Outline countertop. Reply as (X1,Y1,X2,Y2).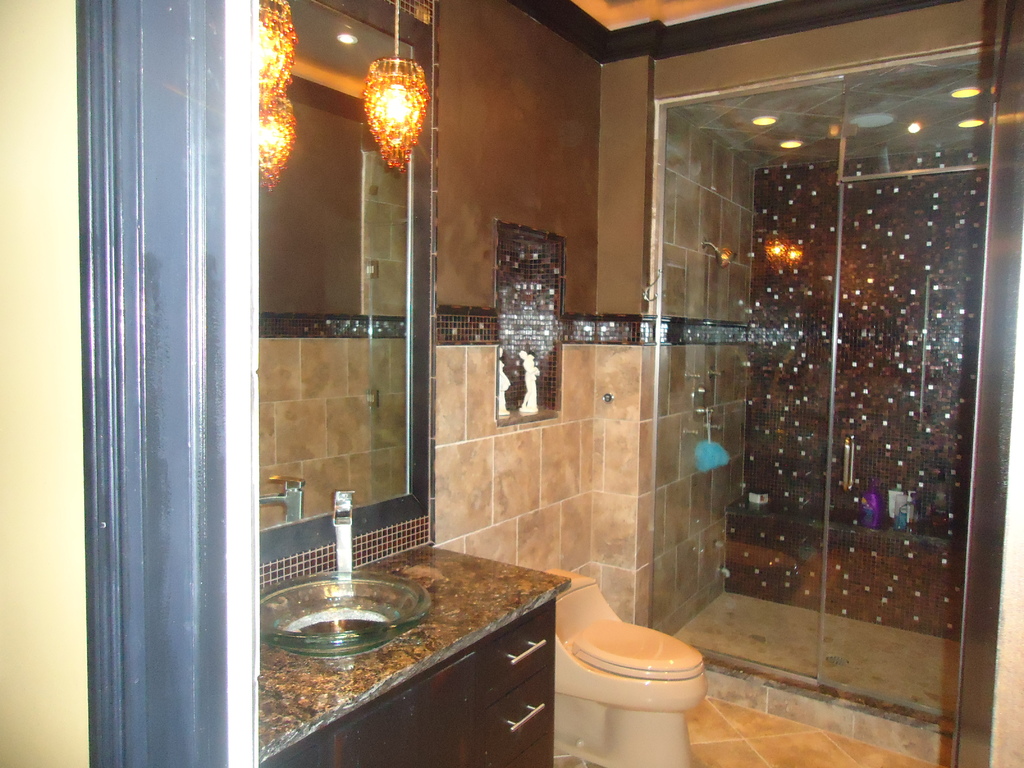
(252,539,572,765).
